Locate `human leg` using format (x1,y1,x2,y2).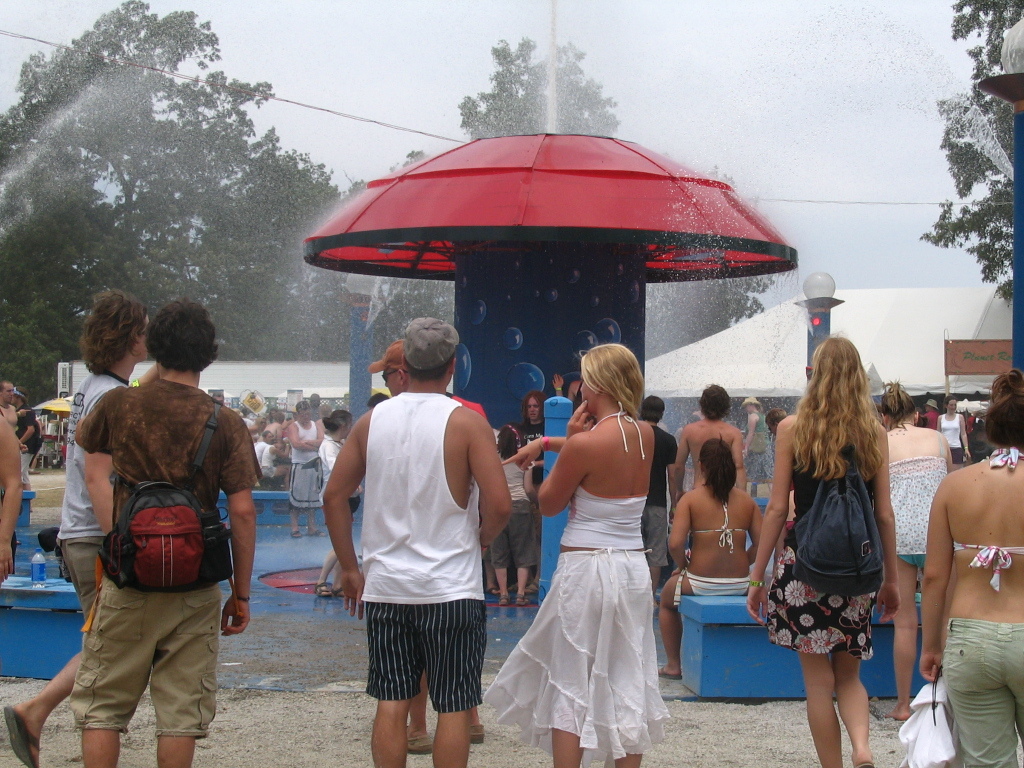
(311,501,320,534).
